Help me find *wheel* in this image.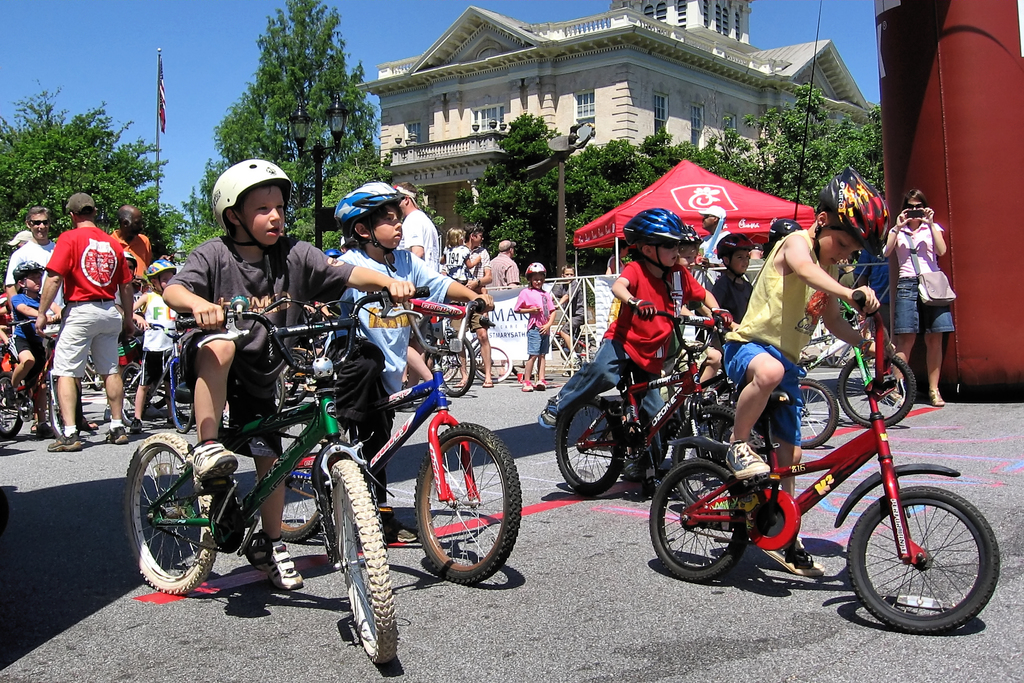
Found it: [848,490,998,630].
